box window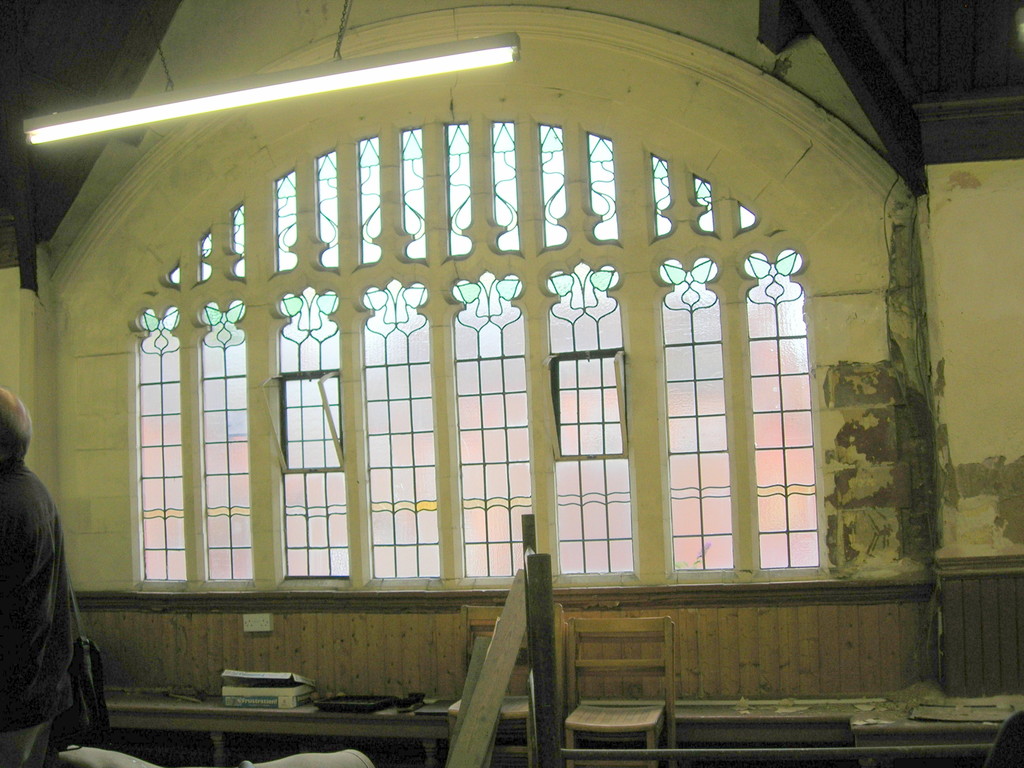
Rect(132, 116, 834, 575)
